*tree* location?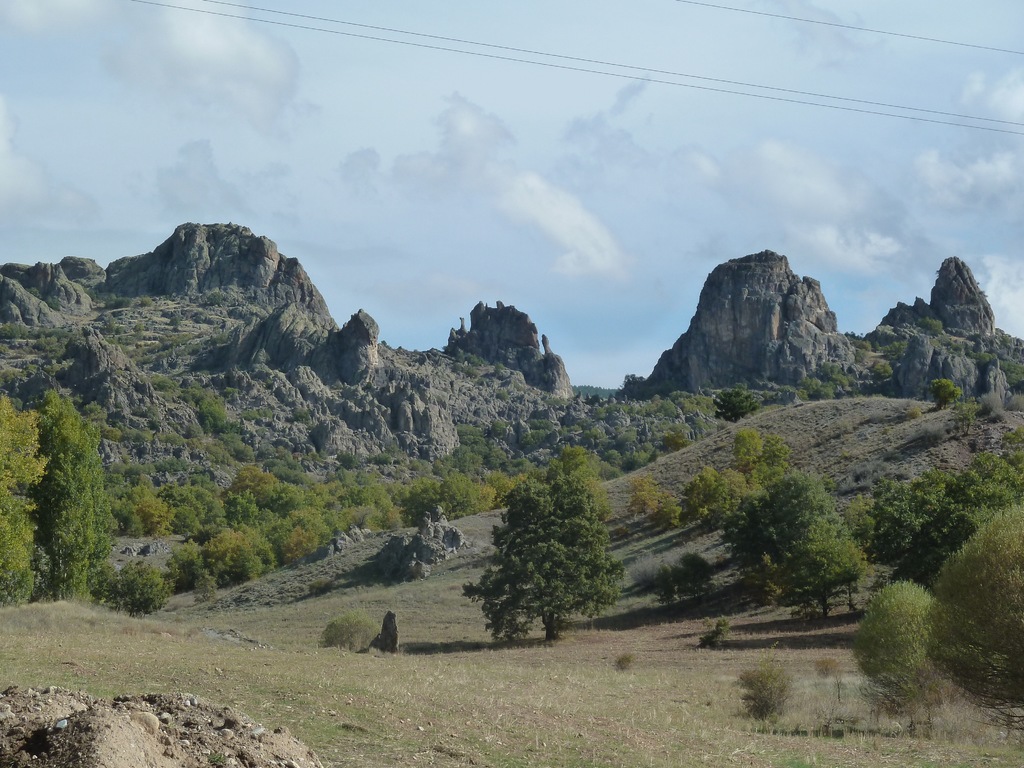
bbox=[997, 358, 1023, 389]
